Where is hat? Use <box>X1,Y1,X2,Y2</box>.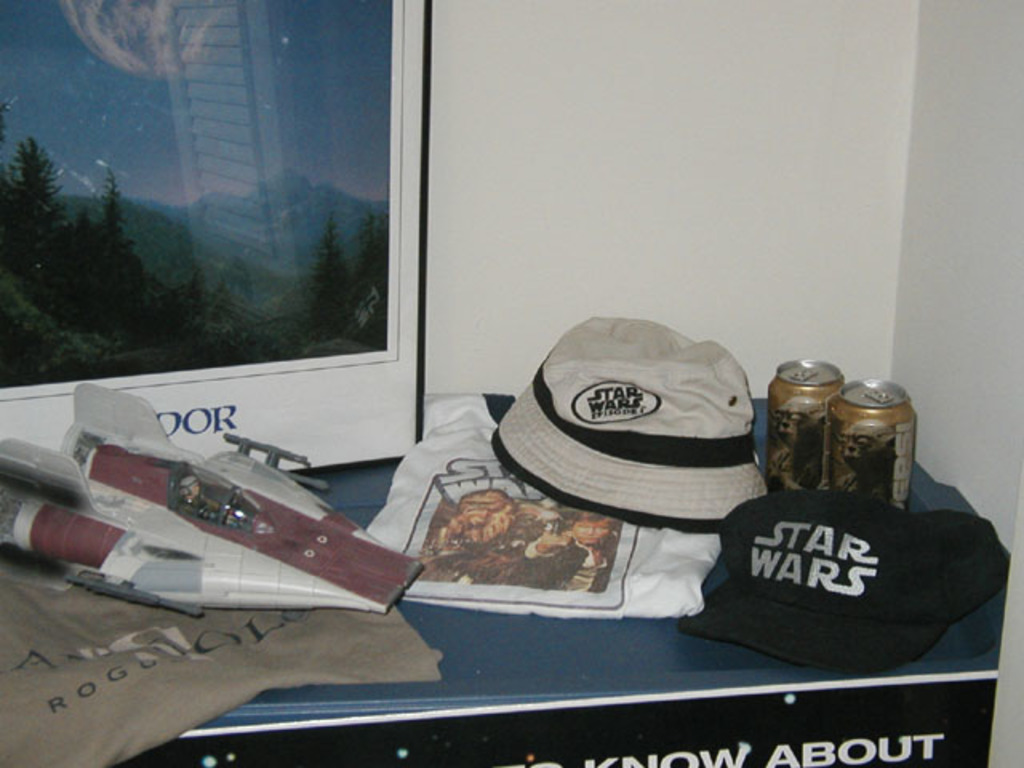
<box>680,490,1013,674</box>.
